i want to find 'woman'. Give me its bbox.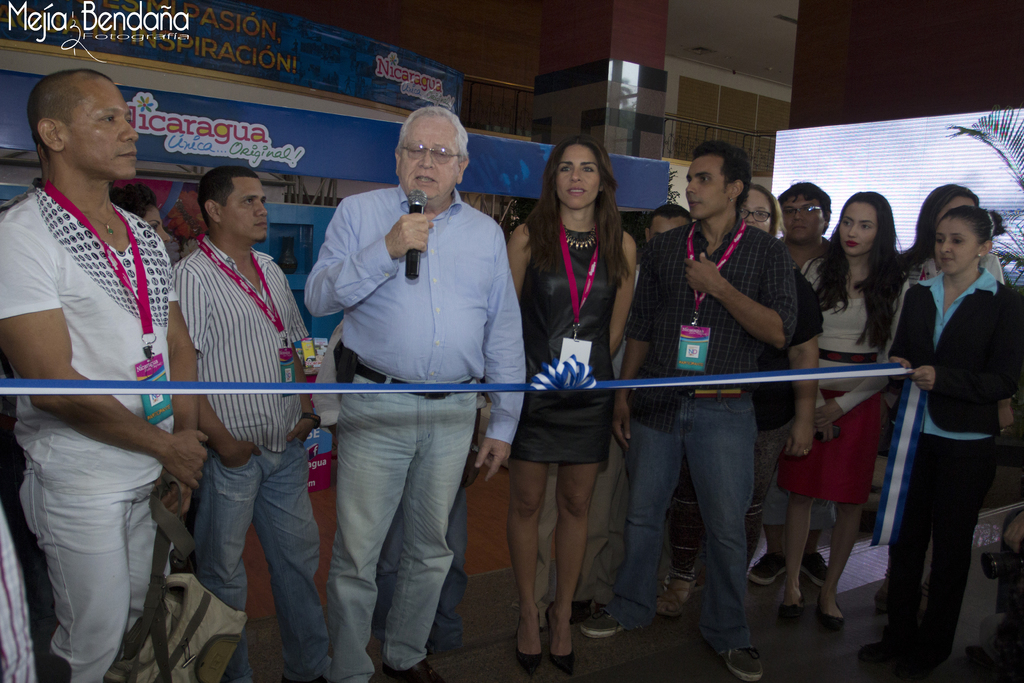
(left=504, top=138, right=641, bottom=682).
